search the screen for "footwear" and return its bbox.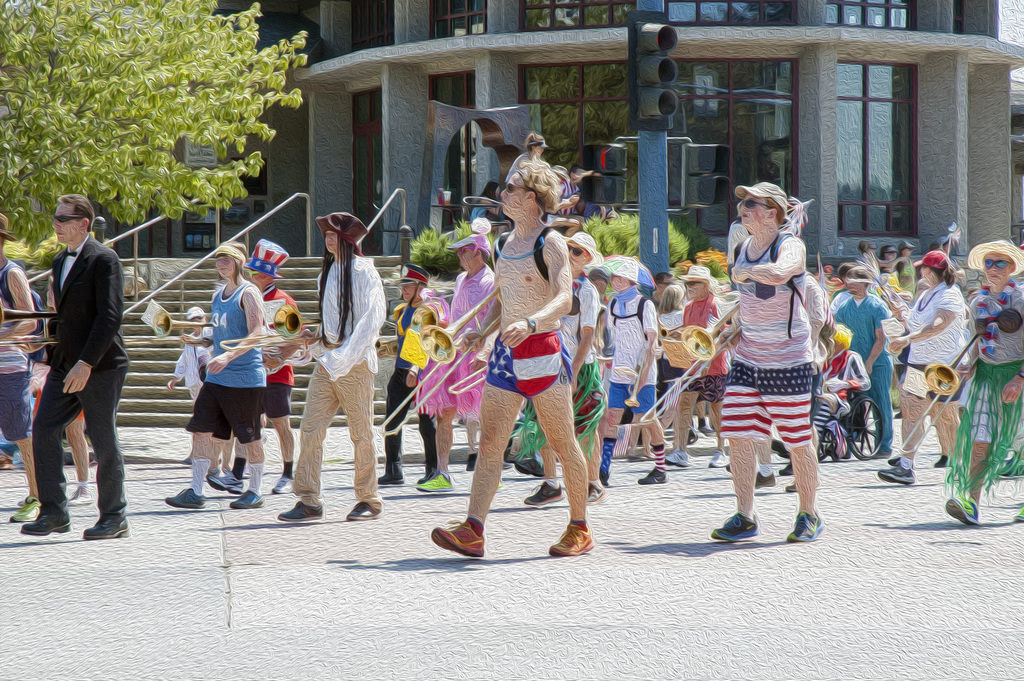
Found: [x1=635, y1=466, x2=671, y2=483].
